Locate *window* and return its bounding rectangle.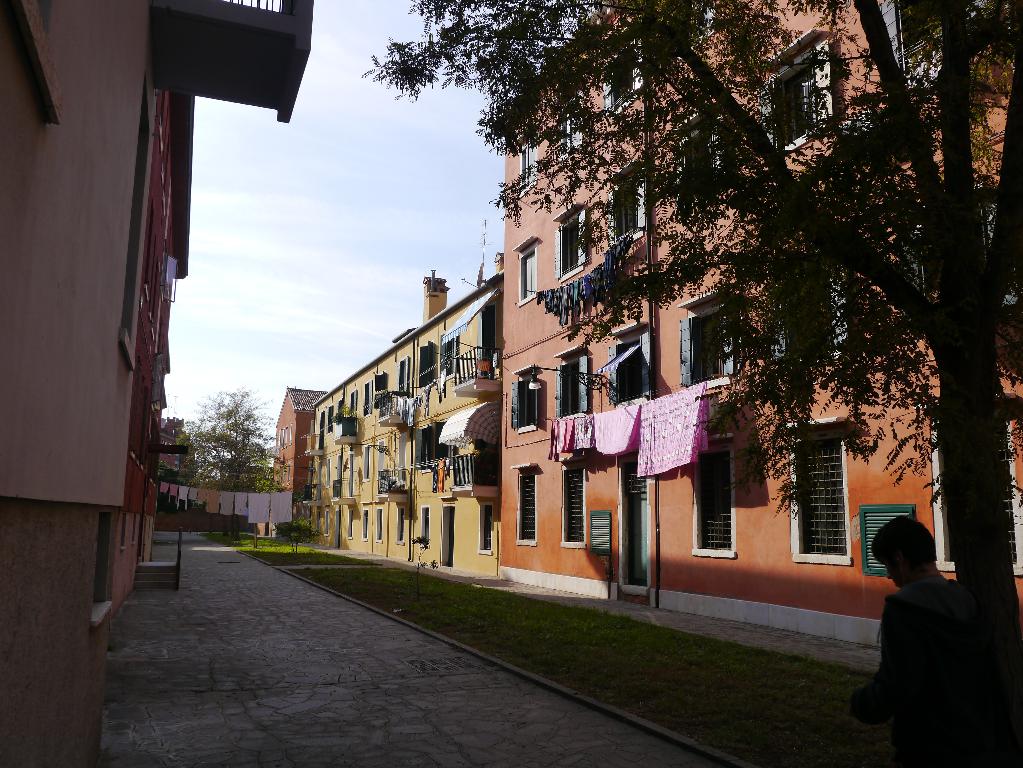
<region>553, 192, 595, 292</region>.
